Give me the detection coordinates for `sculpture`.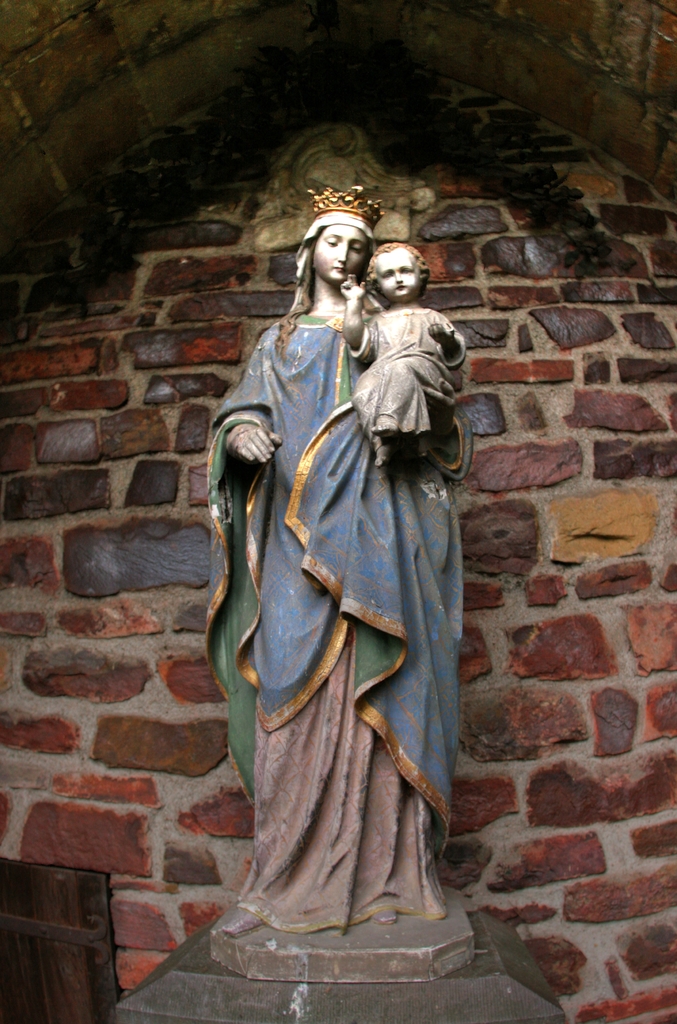
[left=339, top=239, right=470, bottom=479].
